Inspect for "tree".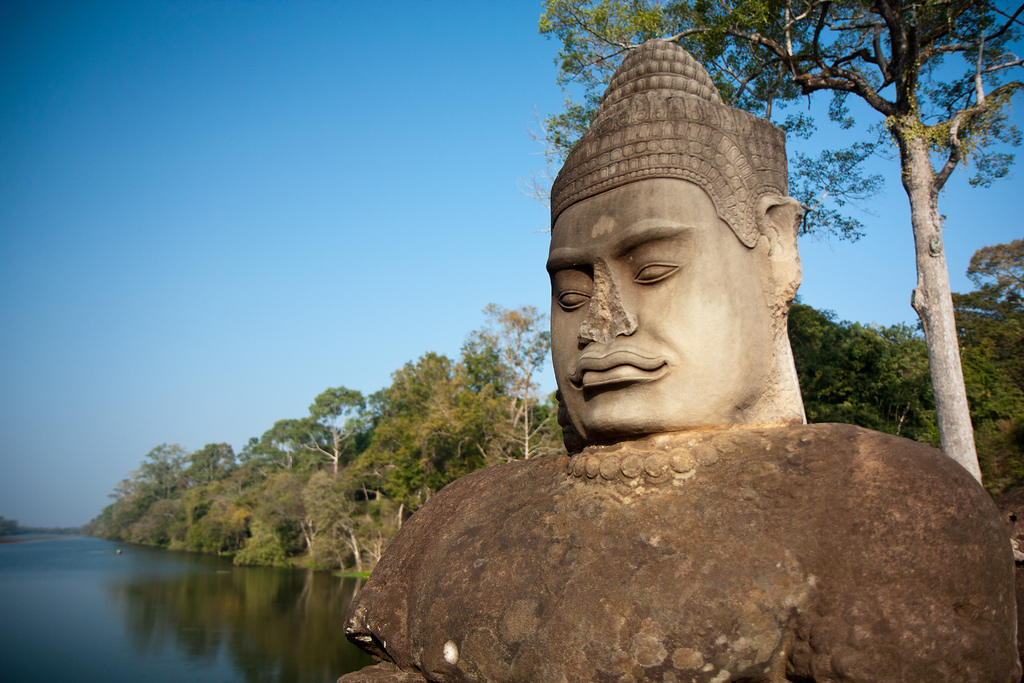
Inspection: <box>464,299,559,459</box>.
